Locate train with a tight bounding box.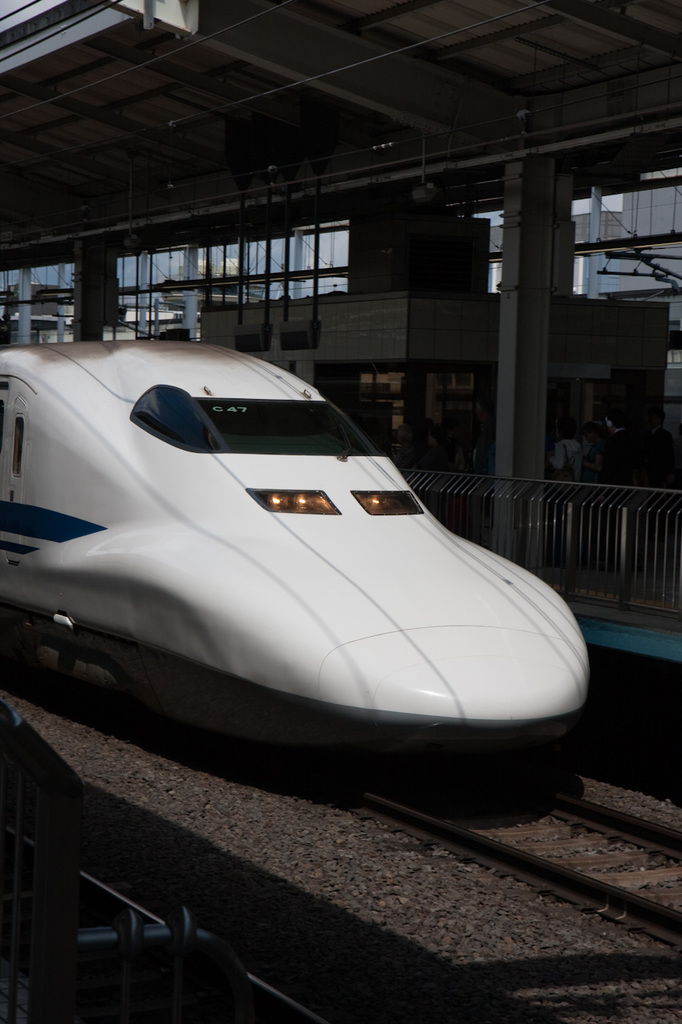
bbox(0, 332, 592, 768).
